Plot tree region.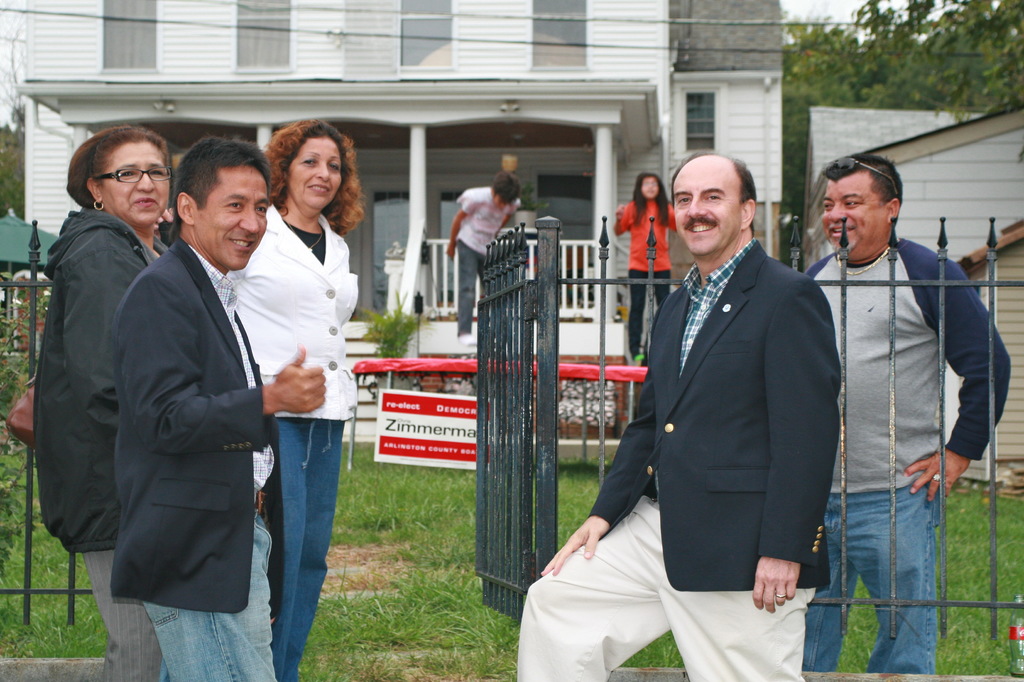
Plotted at 776/13/890/233.
